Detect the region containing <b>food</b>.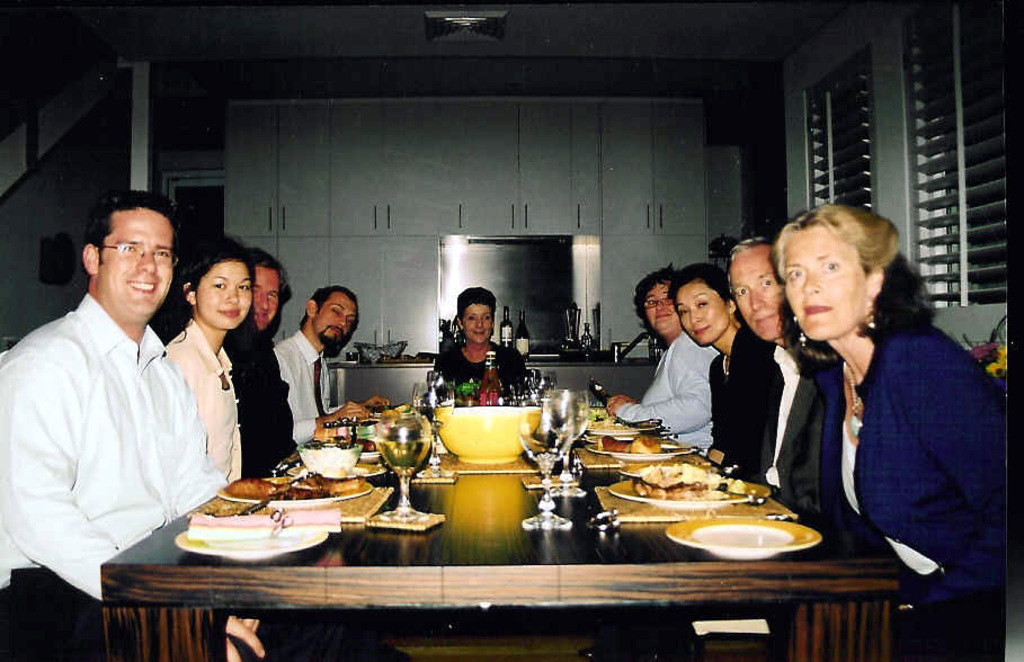
locate(596, 430, 666, 456).
